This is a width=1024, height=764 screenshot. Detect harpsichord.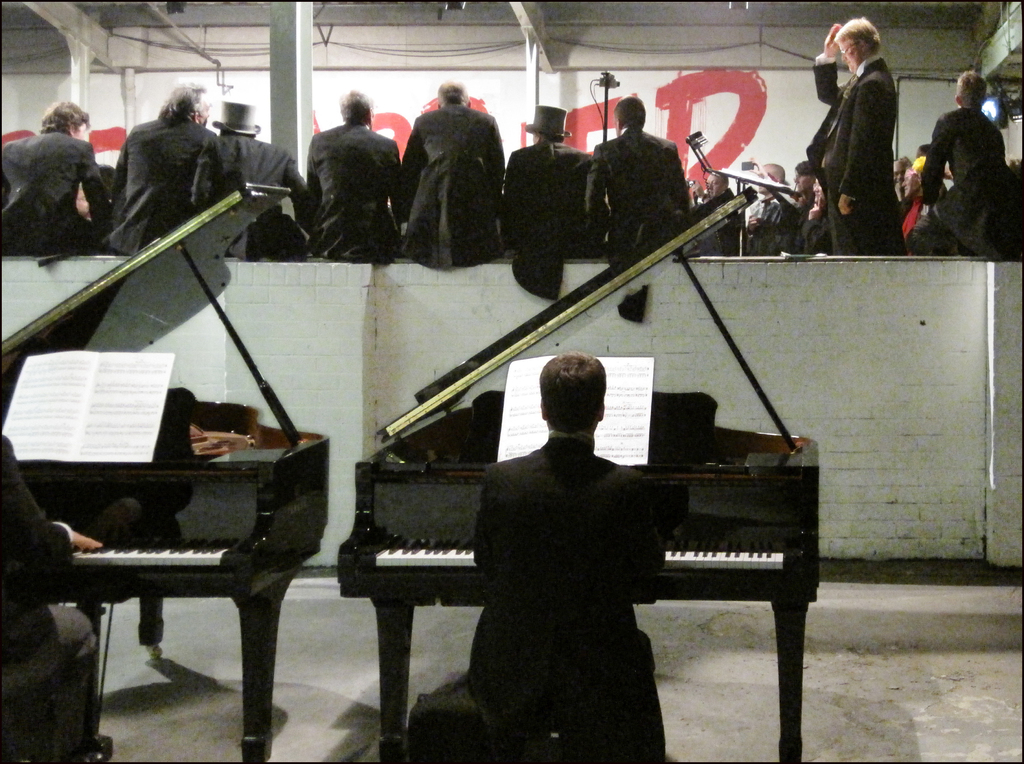
(340,186,816,762).
